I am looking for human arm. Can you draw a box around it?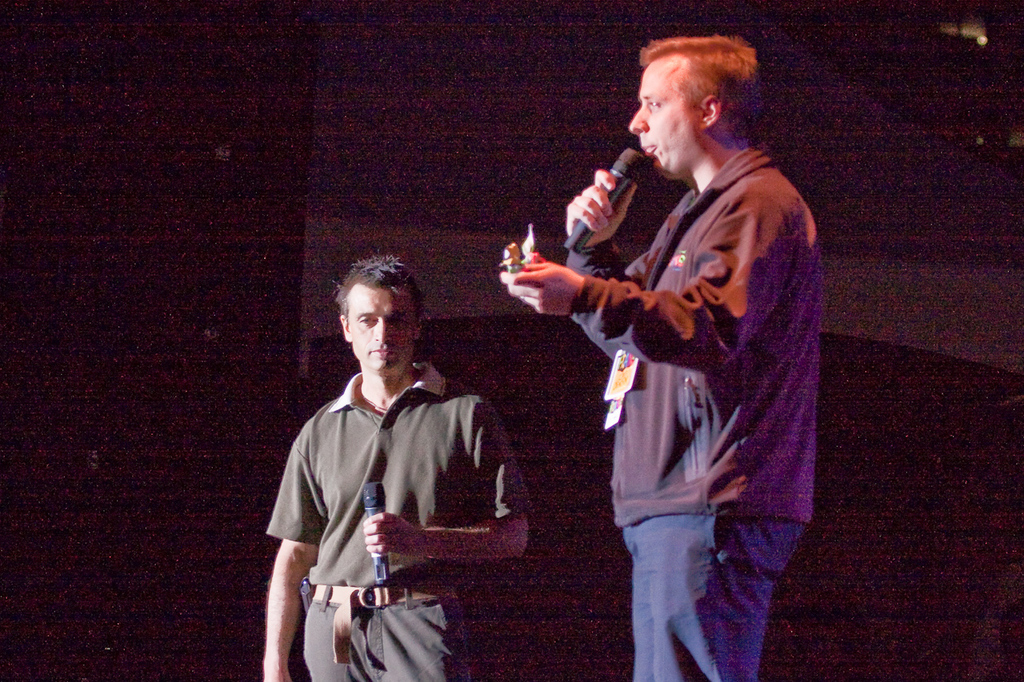
Sure, the bounding box is bbox=(502, 208, 808, 361).
